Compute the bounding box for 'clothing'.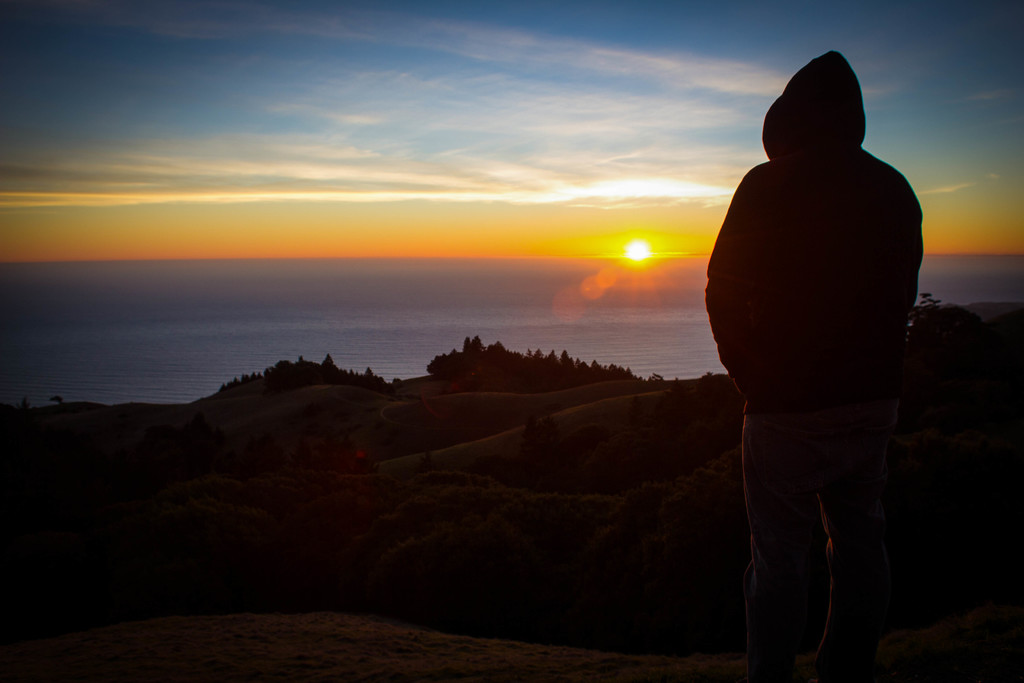
pyautogui.locateOnScreen(685, 45, 924, 668).
